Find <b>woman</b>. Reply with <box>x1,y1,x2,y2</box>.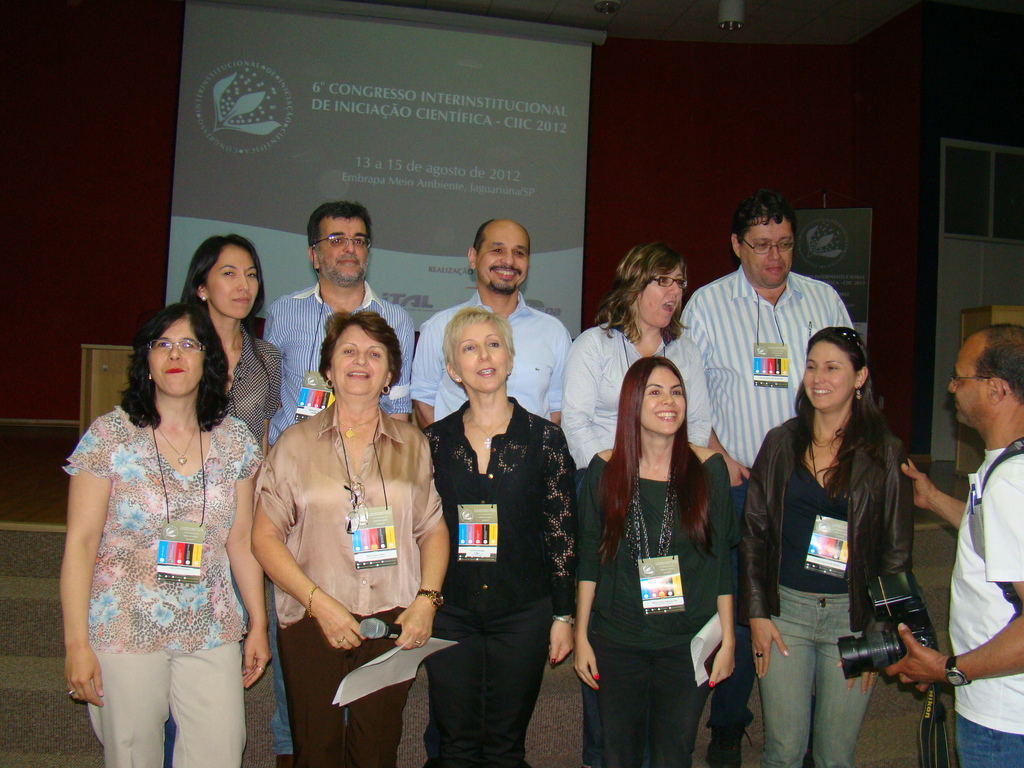
<box>575,323,748,762</box>.
